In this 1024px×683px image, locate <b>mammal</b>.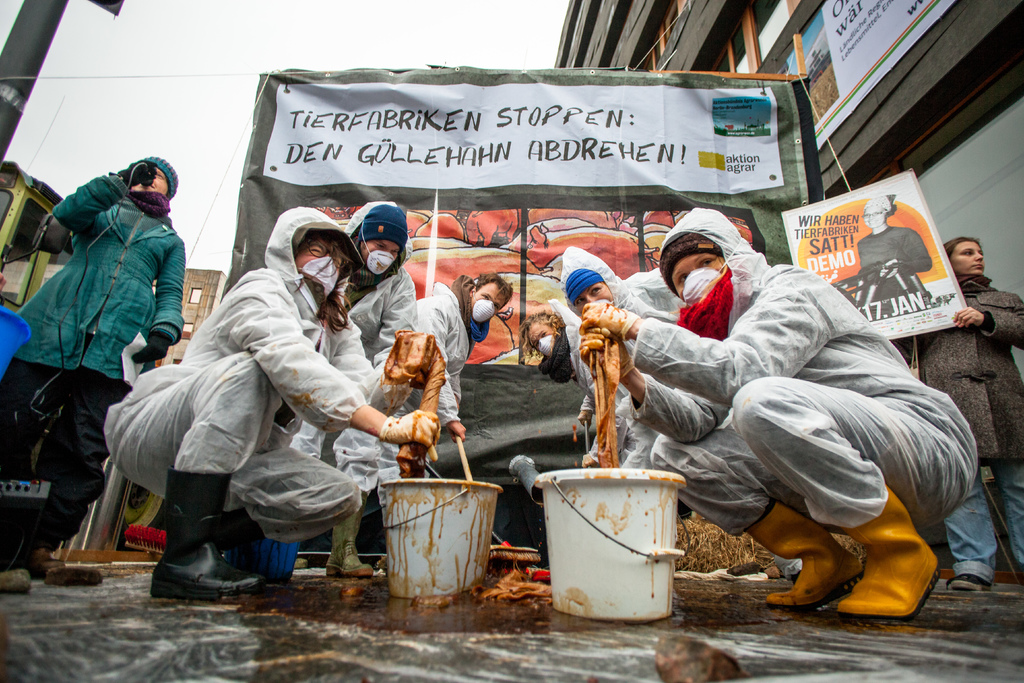
Bounding box: (514,303,635,458).
